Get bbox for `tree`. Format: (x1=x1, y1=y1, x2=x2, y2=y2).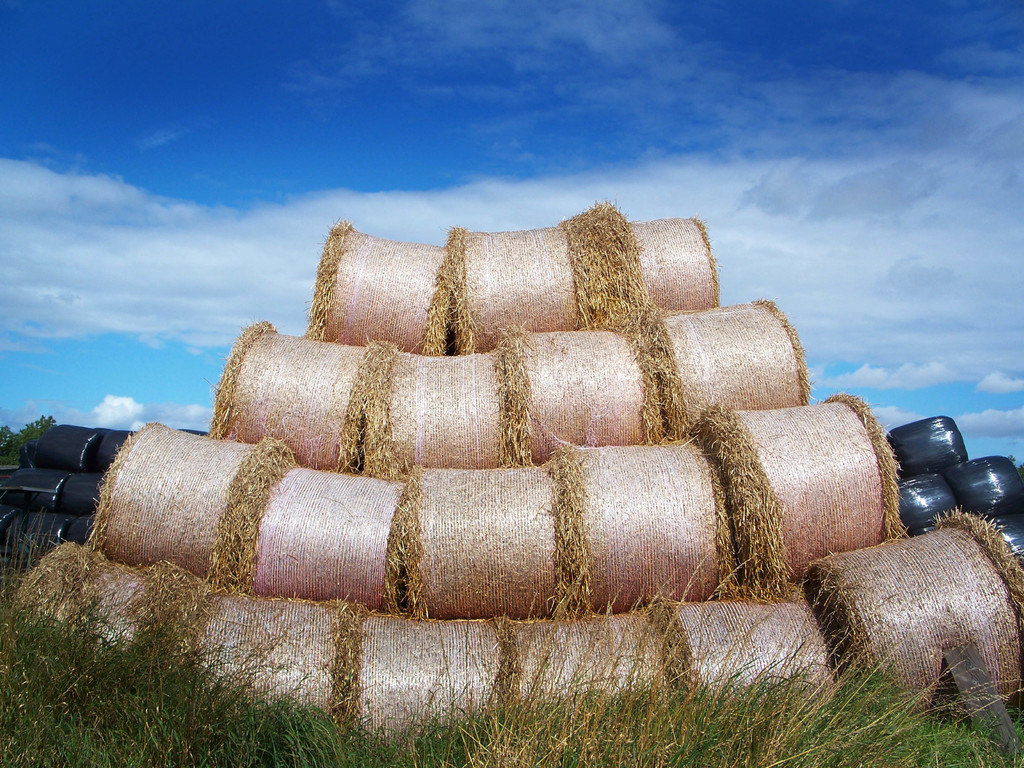
(x1=0, y1=420, x2=28, y2=465).
